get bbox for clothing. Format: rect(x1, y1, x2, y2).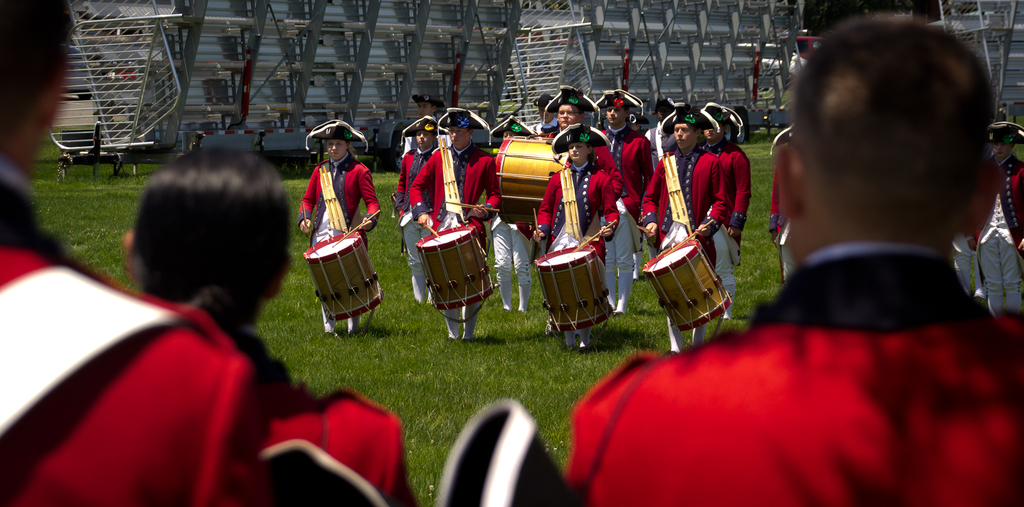
rect(966, 157, 1023, 319).
